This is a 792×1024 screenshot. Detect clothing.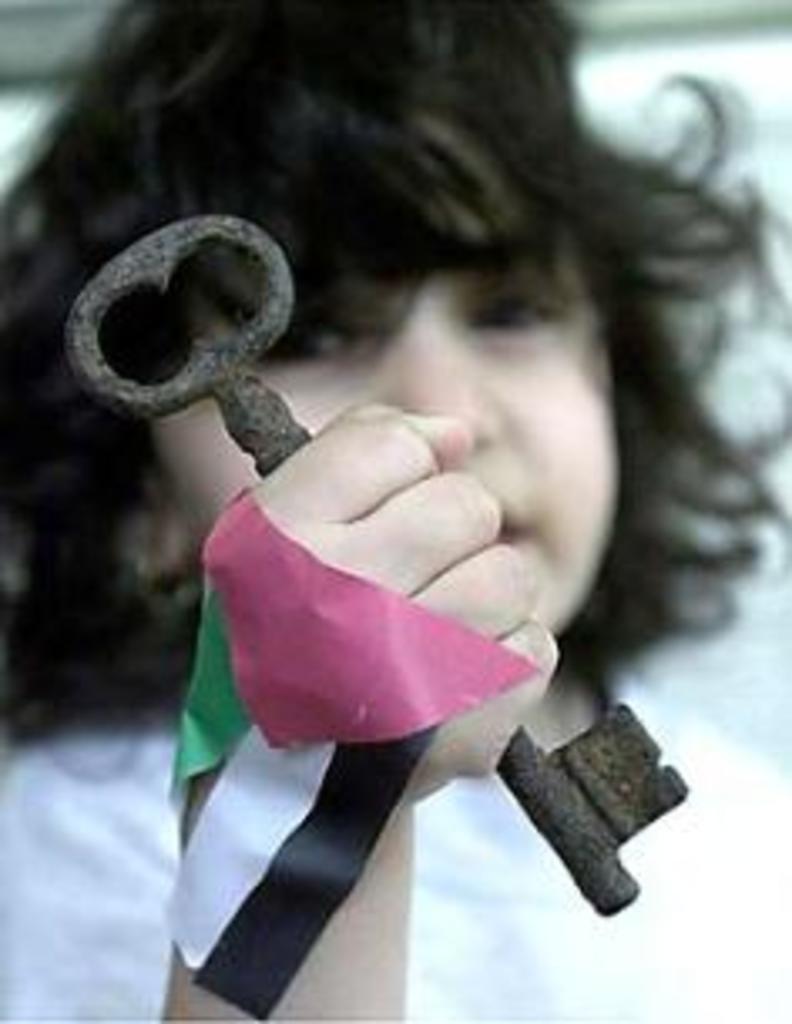
detection(0, 661, 789, 1021).
